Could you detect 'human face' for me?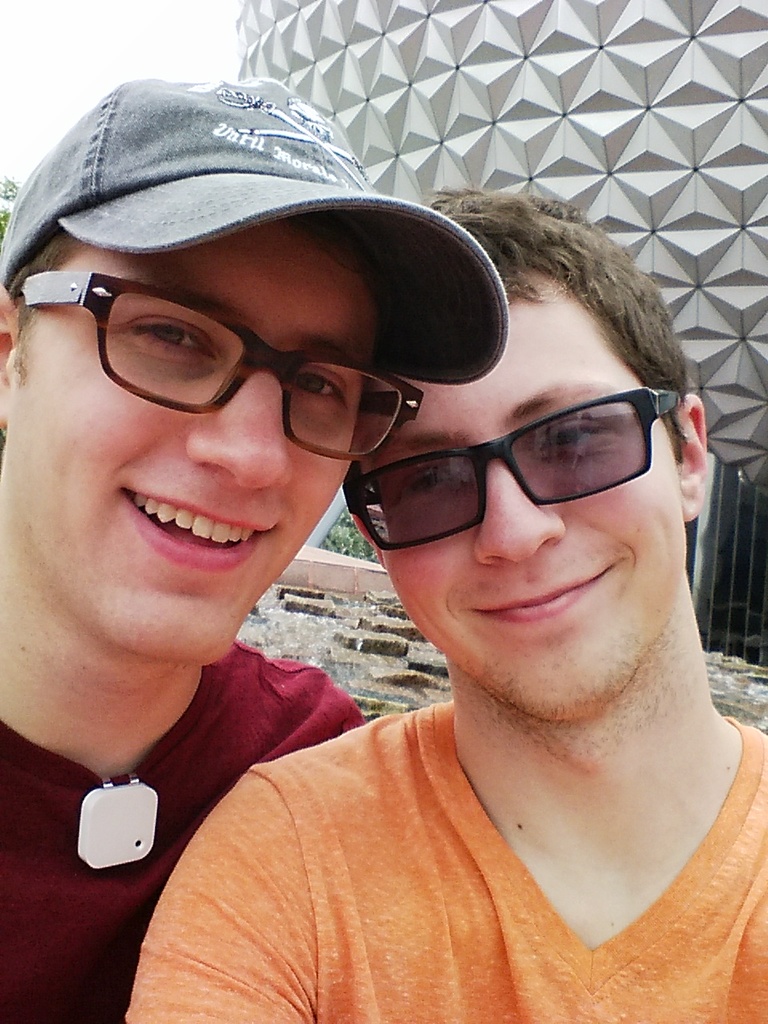
Detection result: rect(351, 266, 682, 713).
